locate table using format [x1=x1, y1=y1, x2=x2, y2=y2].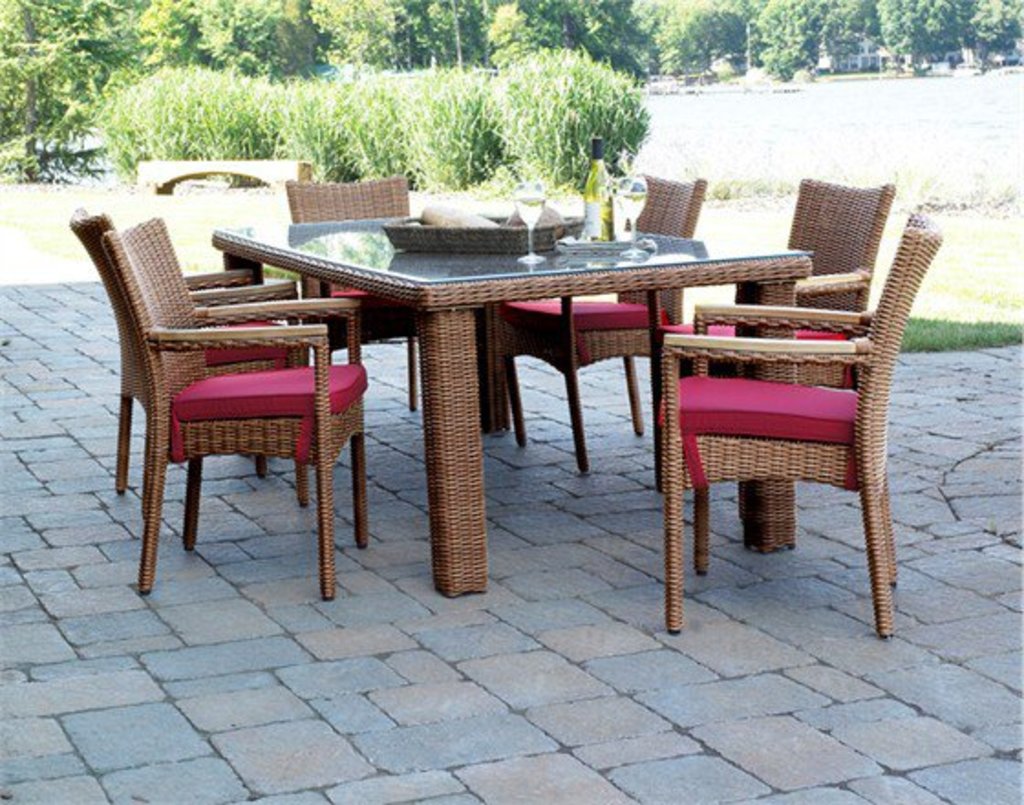
[x1=207, y1=188, x2=816, y2=604].
